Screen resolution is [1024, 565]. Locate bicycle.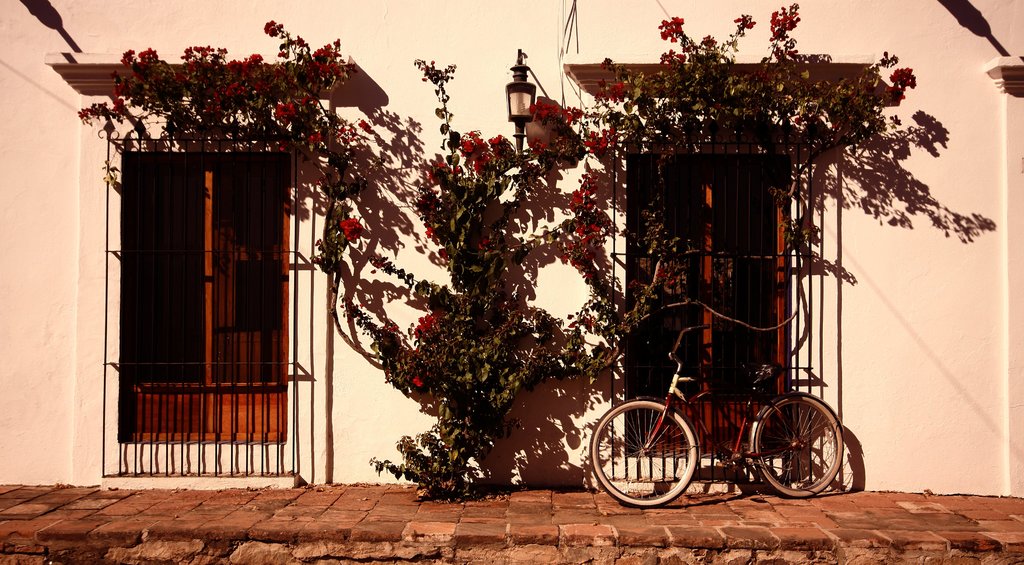
locate(604, 313, 839, 504).
